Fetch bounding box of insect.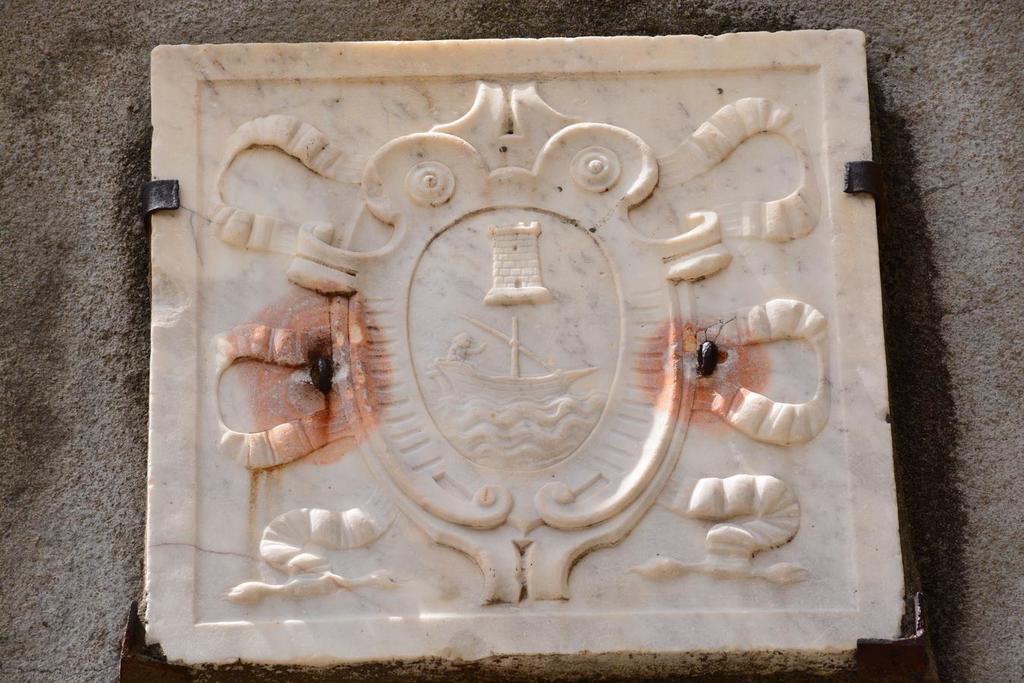
Bbox: <bbox>697, 345, 717, 376</bbox>.
